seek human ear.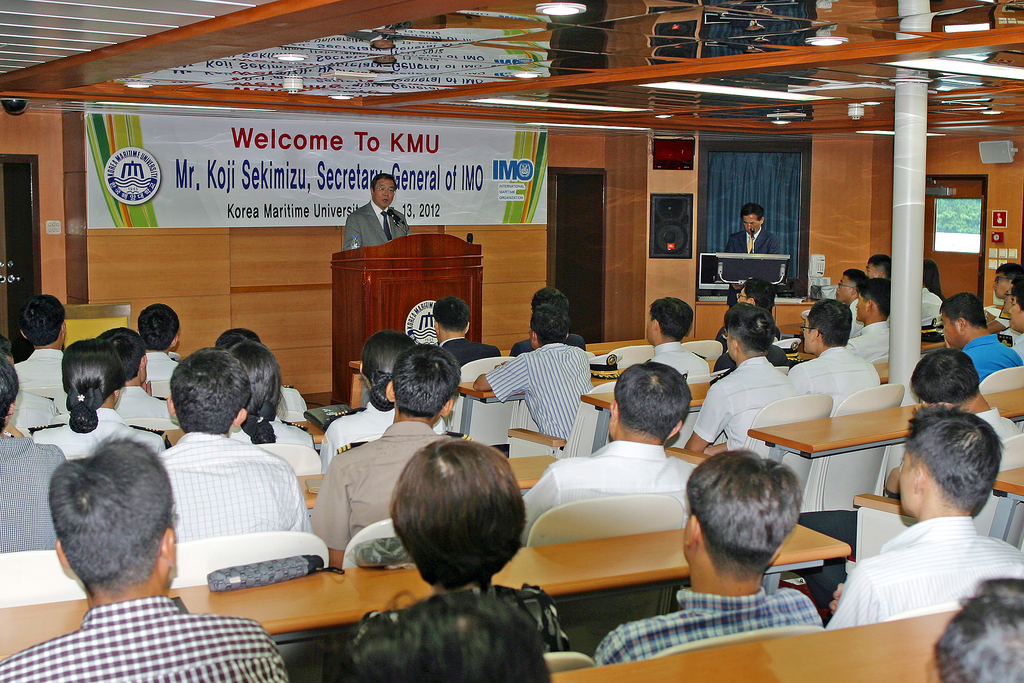
(left=441, top=399, right=454, bottom=420).
